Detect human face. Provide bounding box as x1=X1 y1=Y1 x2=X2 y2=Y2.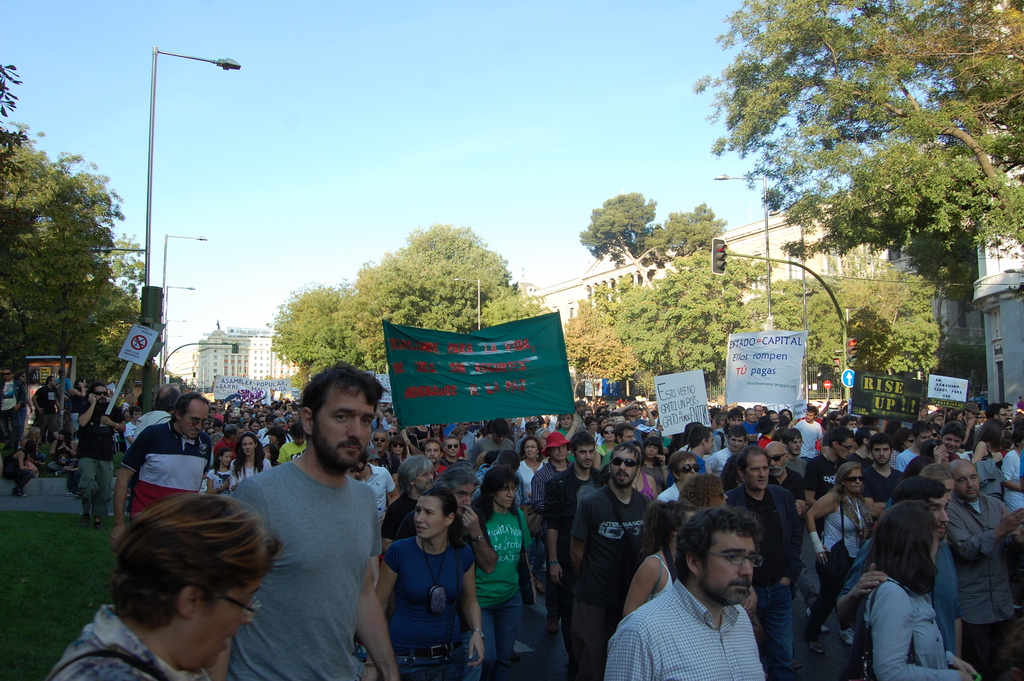
x1=417 y1=469 x2=432 y2=491.
